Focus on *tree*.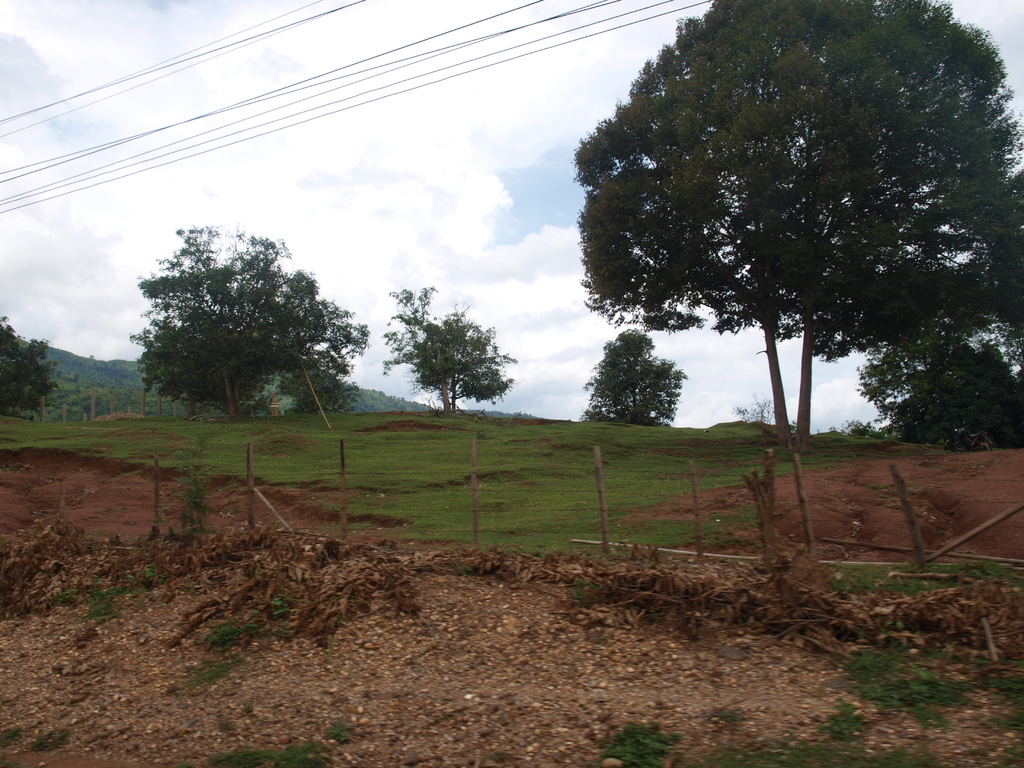
Focused at <bbox>570, 0, 1023, 447</bbox>.
